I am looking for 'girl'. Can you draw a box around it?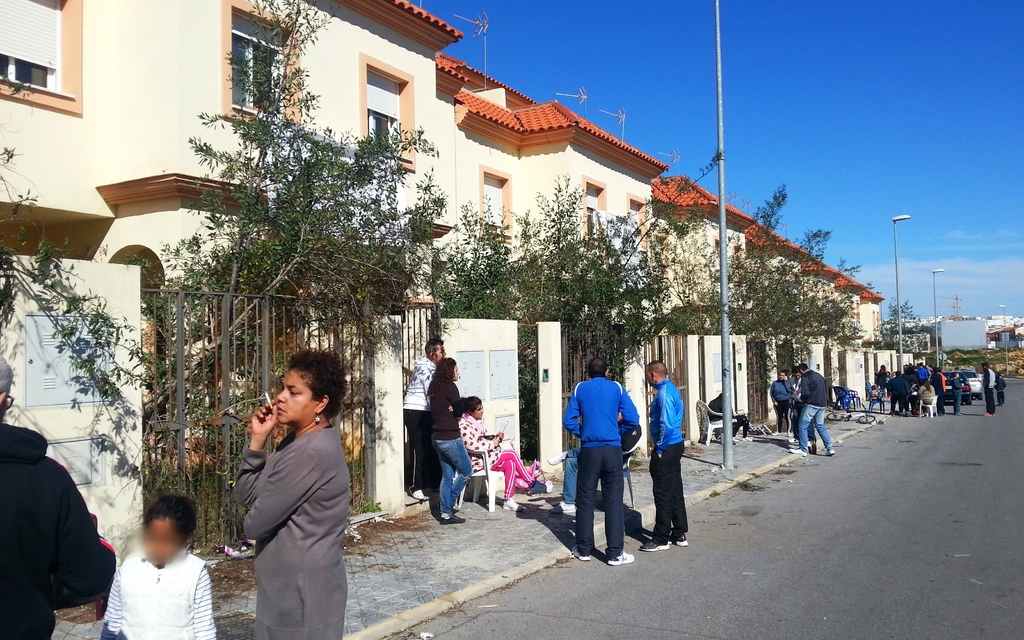
Sure, the bounding box is [x1=96, y1=493, x2=221, y2=639].
